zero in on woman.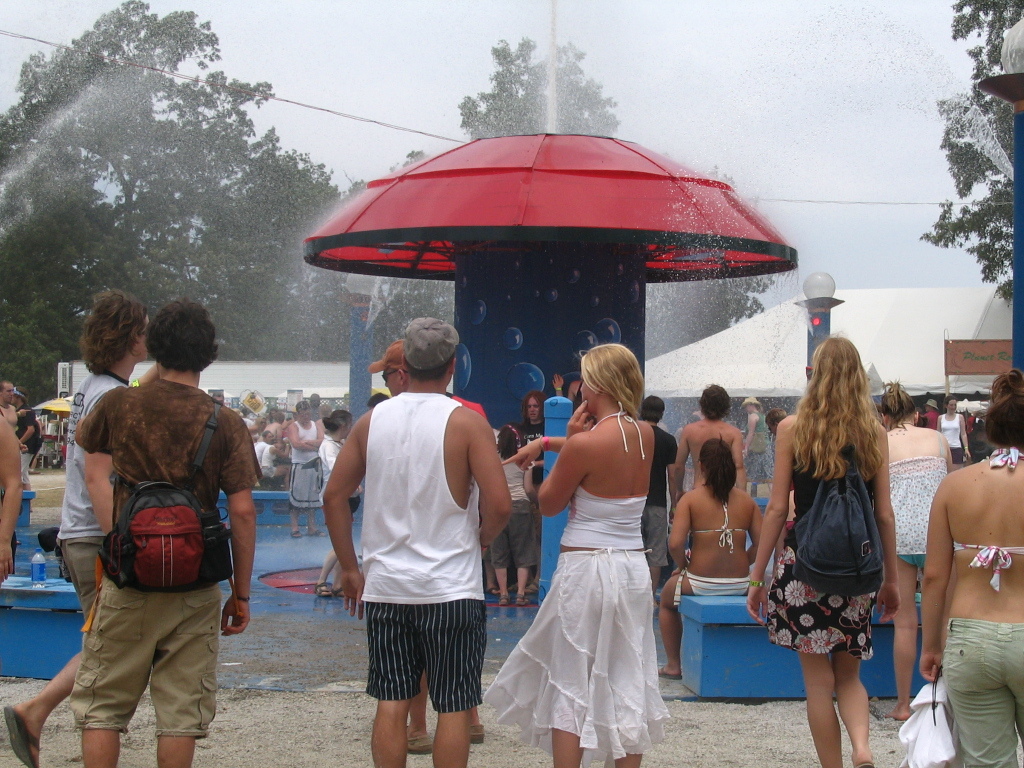
Zeroed in: [left=316, top=410, right=362, bottom=599].
